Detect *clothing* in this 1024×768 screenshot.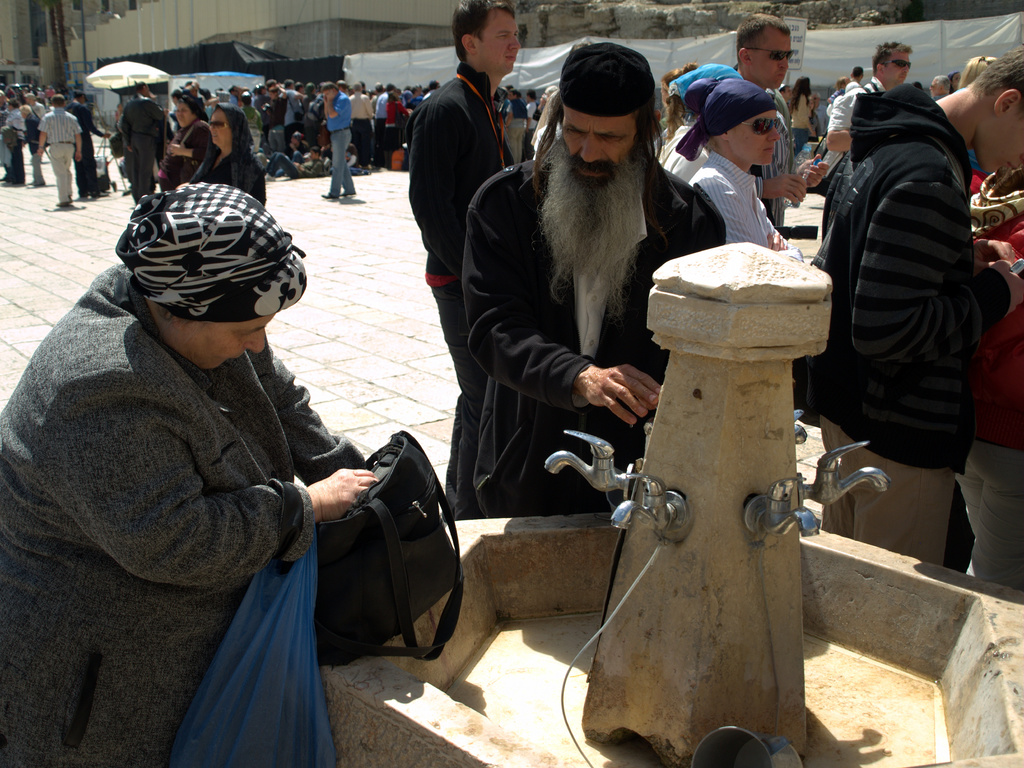
Detection: box(829, 78, 887, 131).
